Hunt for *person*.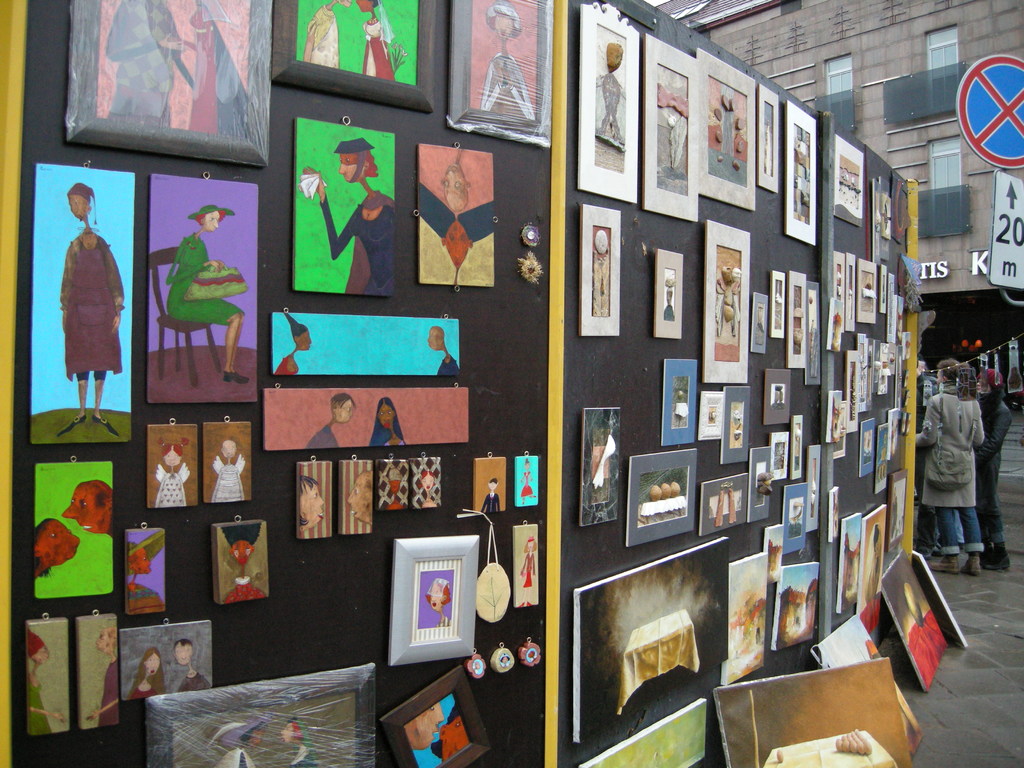
Hunted down at {"left": 223, "top": 523, "right": 269, "bottom": 605}.
